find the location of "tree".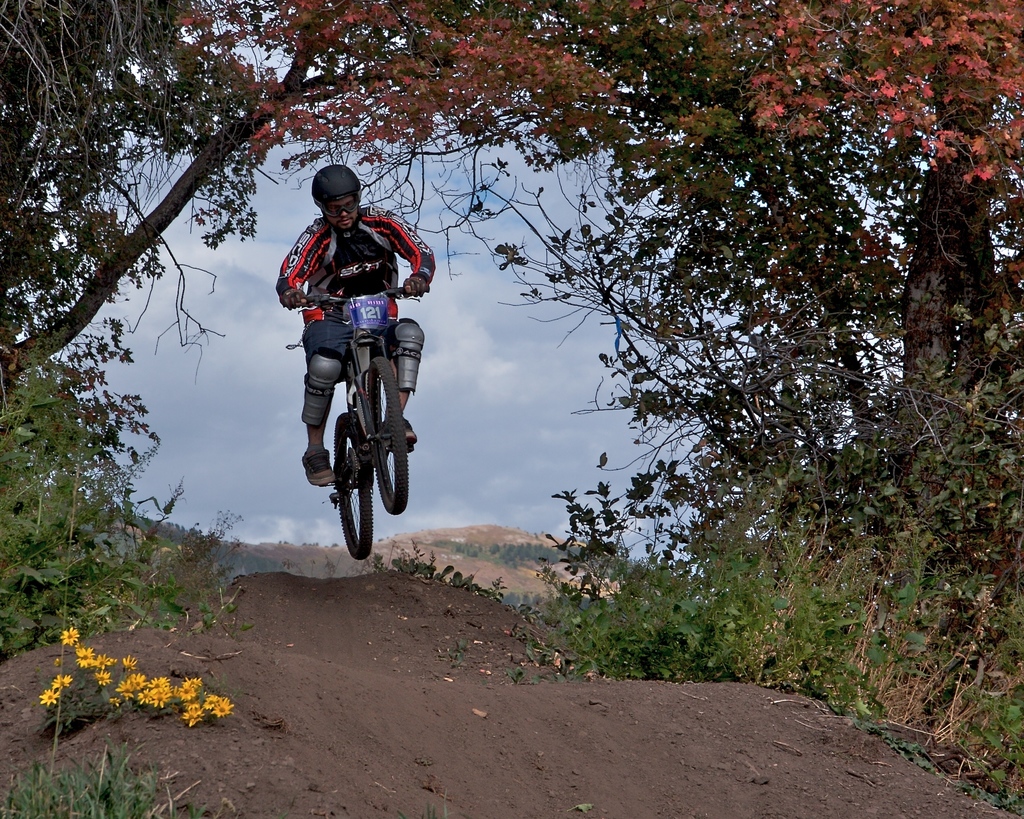
Location: locate(0, 0, 621, 434).
